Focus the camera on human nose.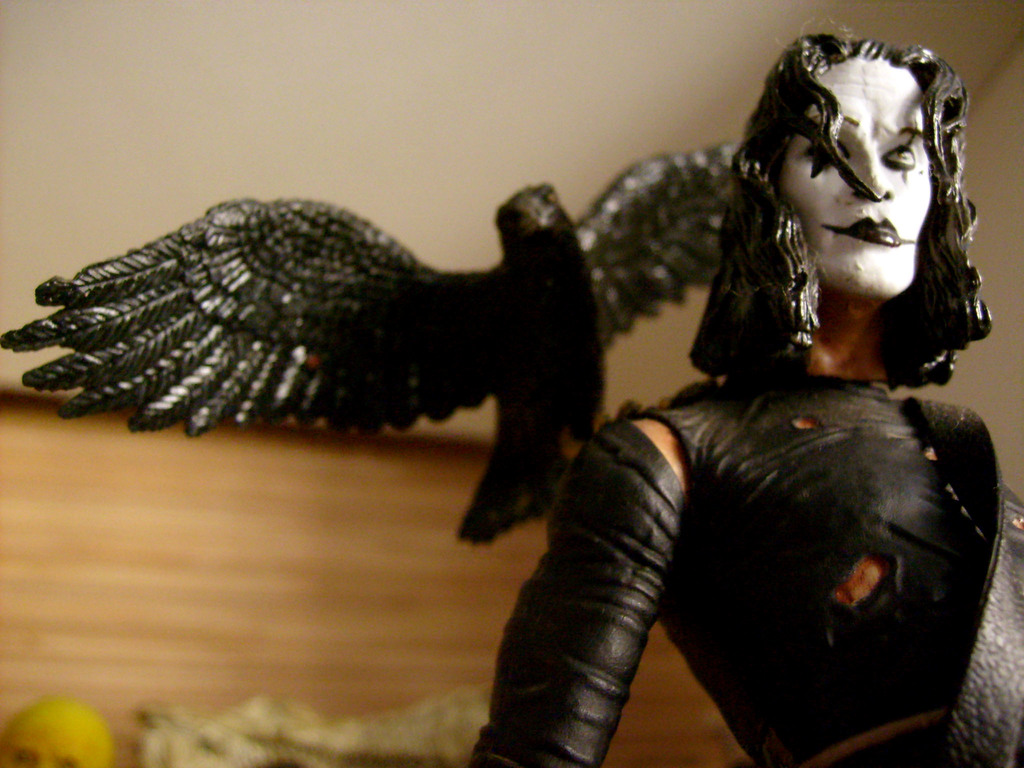
Focus region: left=852, top=150, right=892, bottom=203.
